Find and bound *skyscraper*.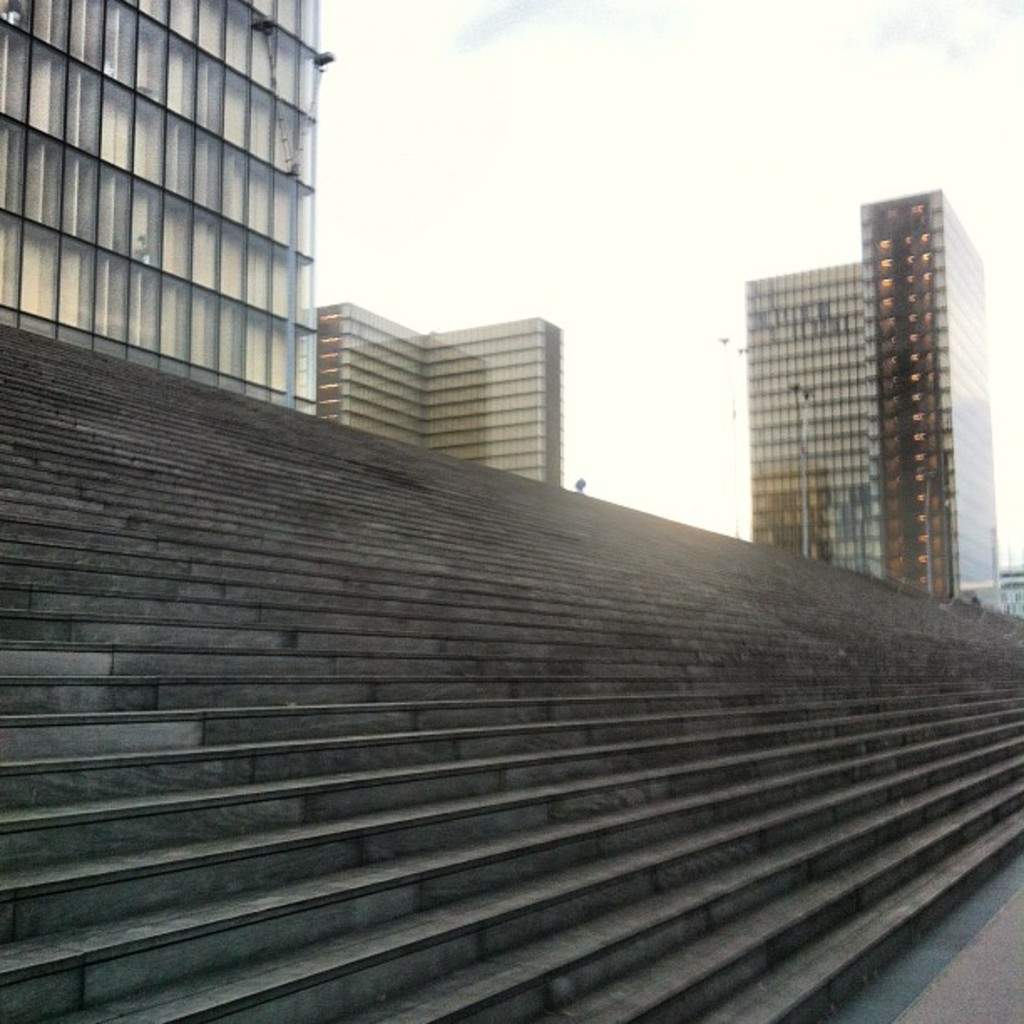
Bound: 724, 179, 1004, 606.
